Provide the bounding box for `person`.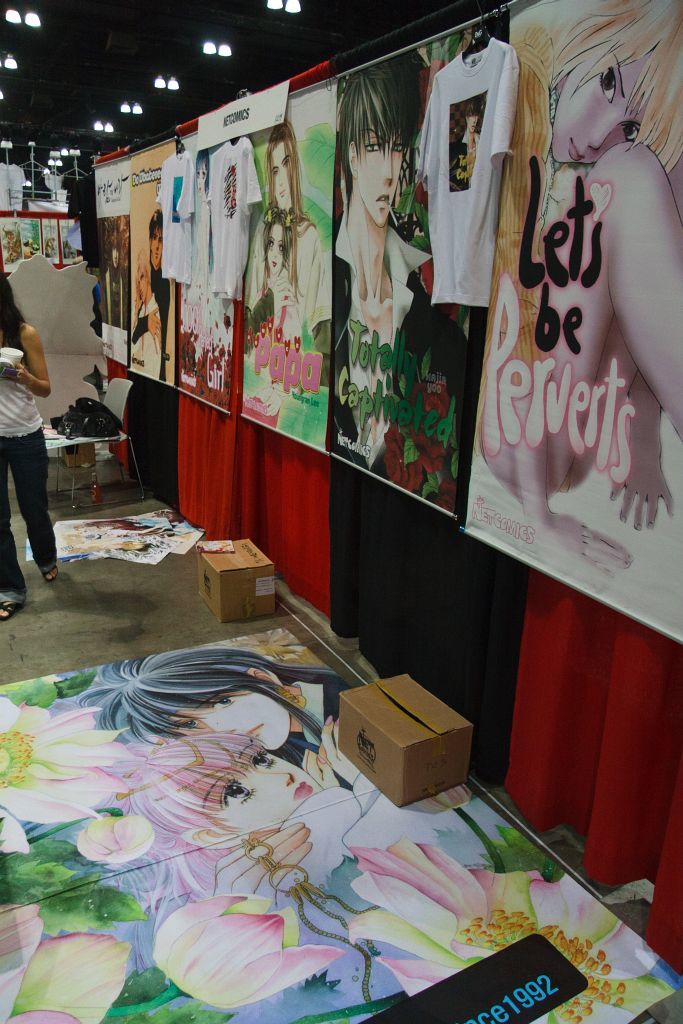
detection(0, 267, 53, 620).
